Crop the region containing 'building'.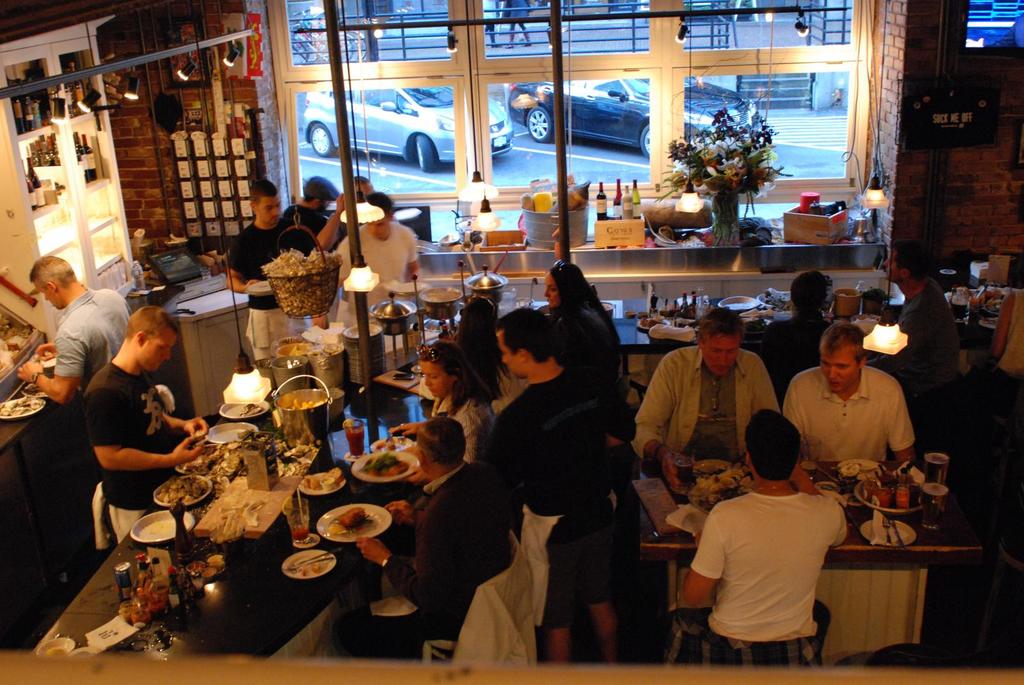
Crop region: <box>3,0,1020,682</box>.
